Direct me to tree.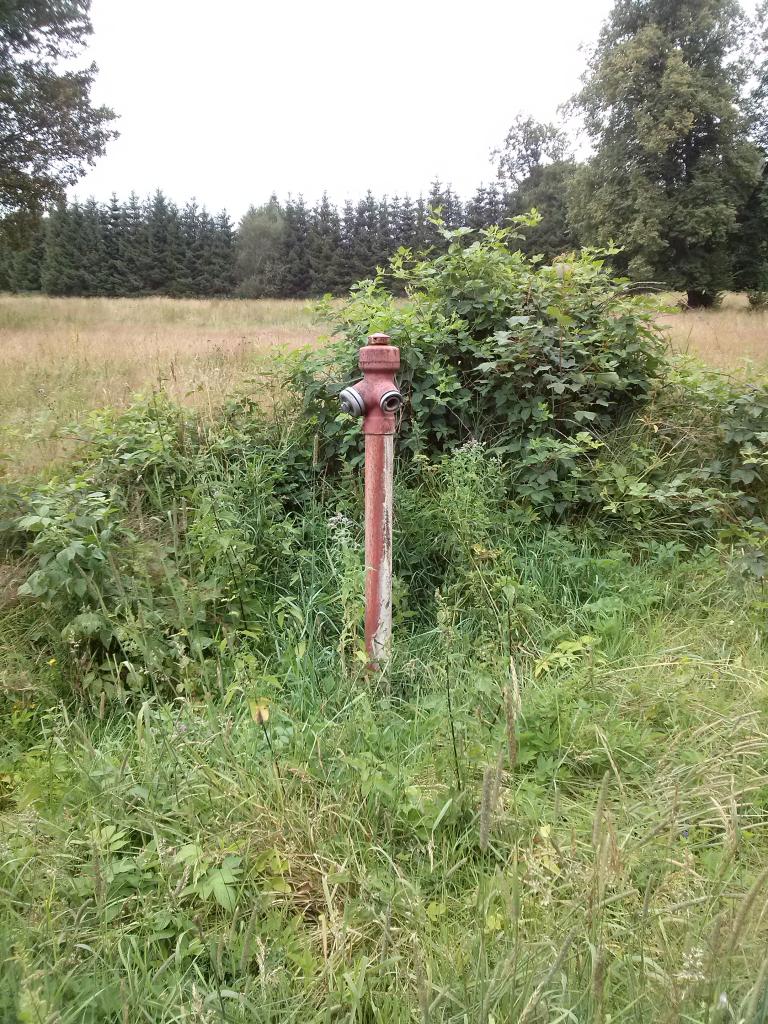
Direction: 382/176/445/291.
